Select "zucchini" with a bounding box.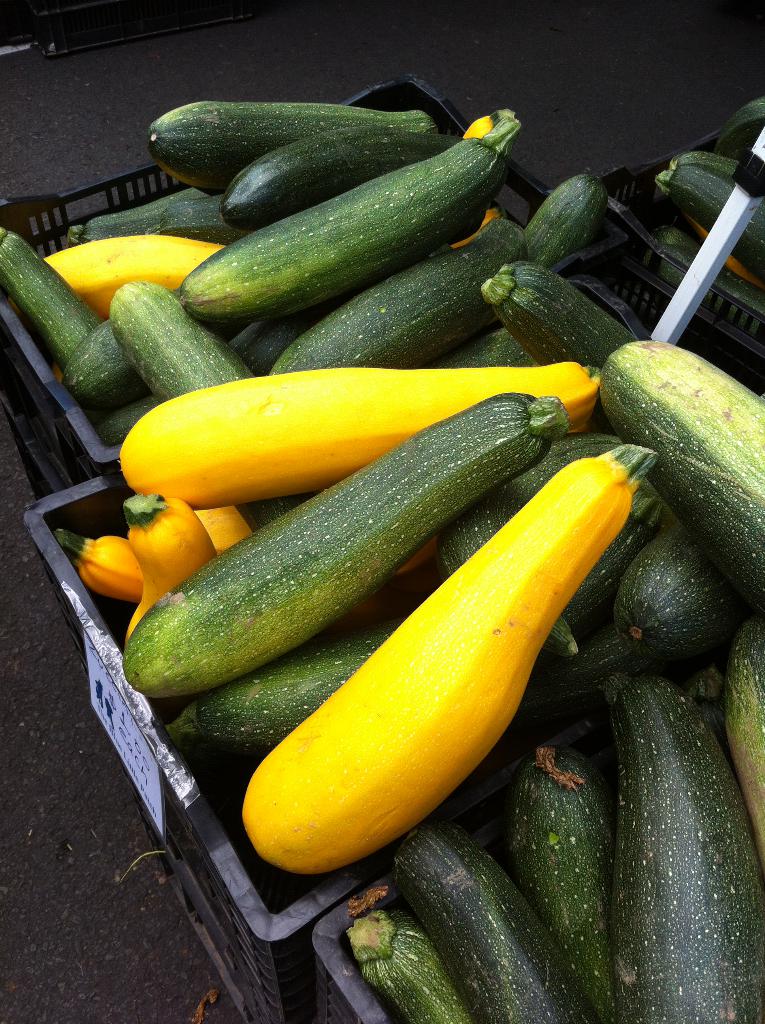
44, 515, 231, 601.
